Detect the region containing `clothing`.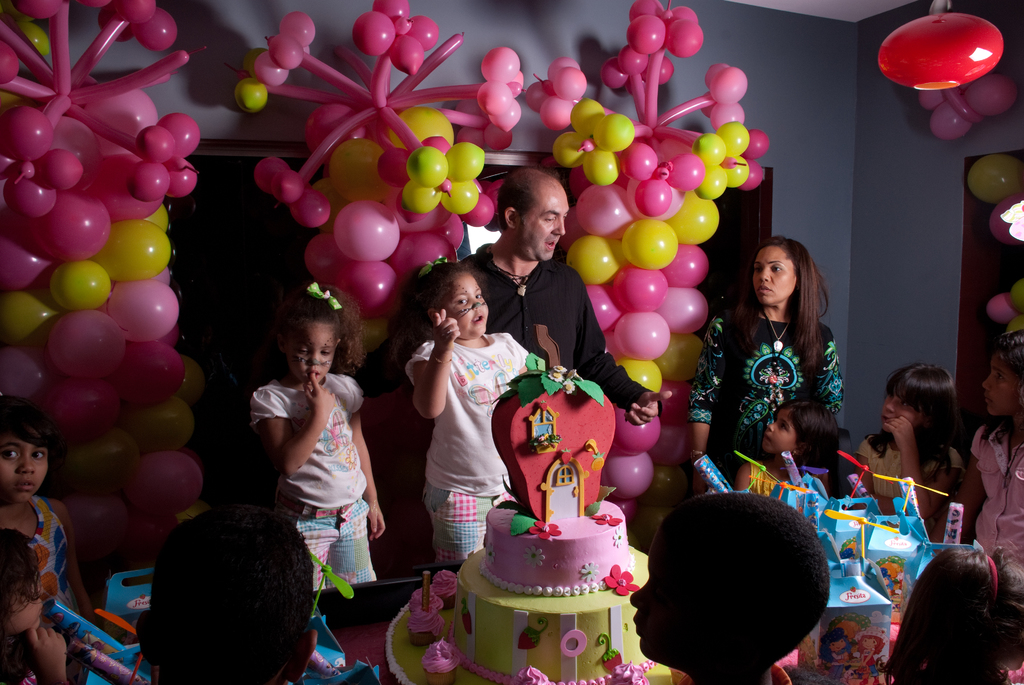
856/652/880/679.
